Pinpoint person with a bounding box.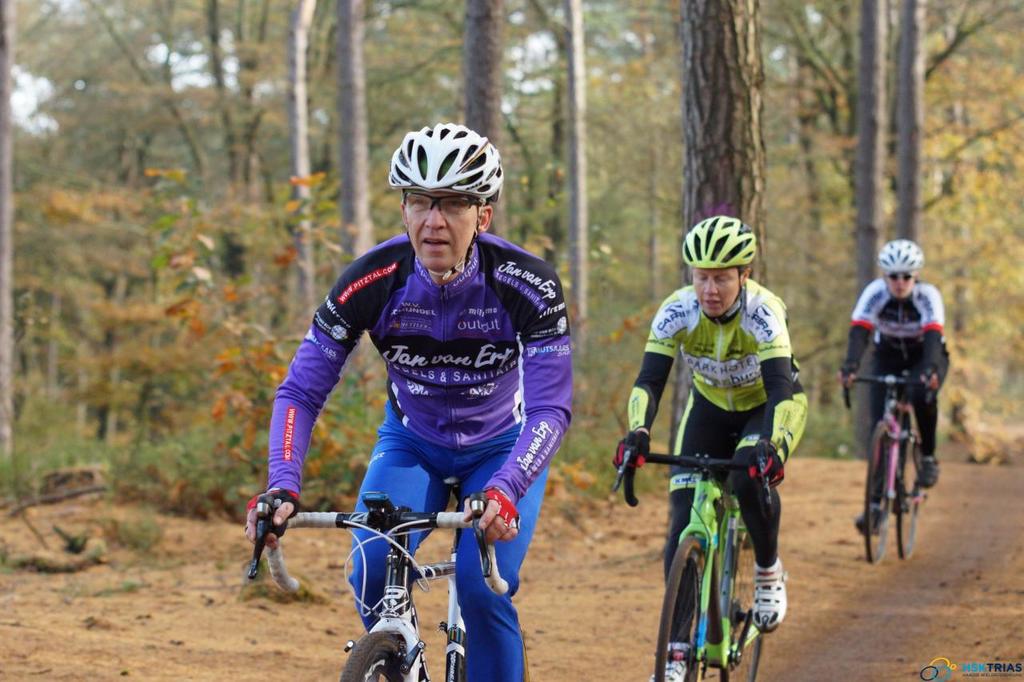
{"left": 615, "top": 216, "right": 810, "bottom": 681}.
